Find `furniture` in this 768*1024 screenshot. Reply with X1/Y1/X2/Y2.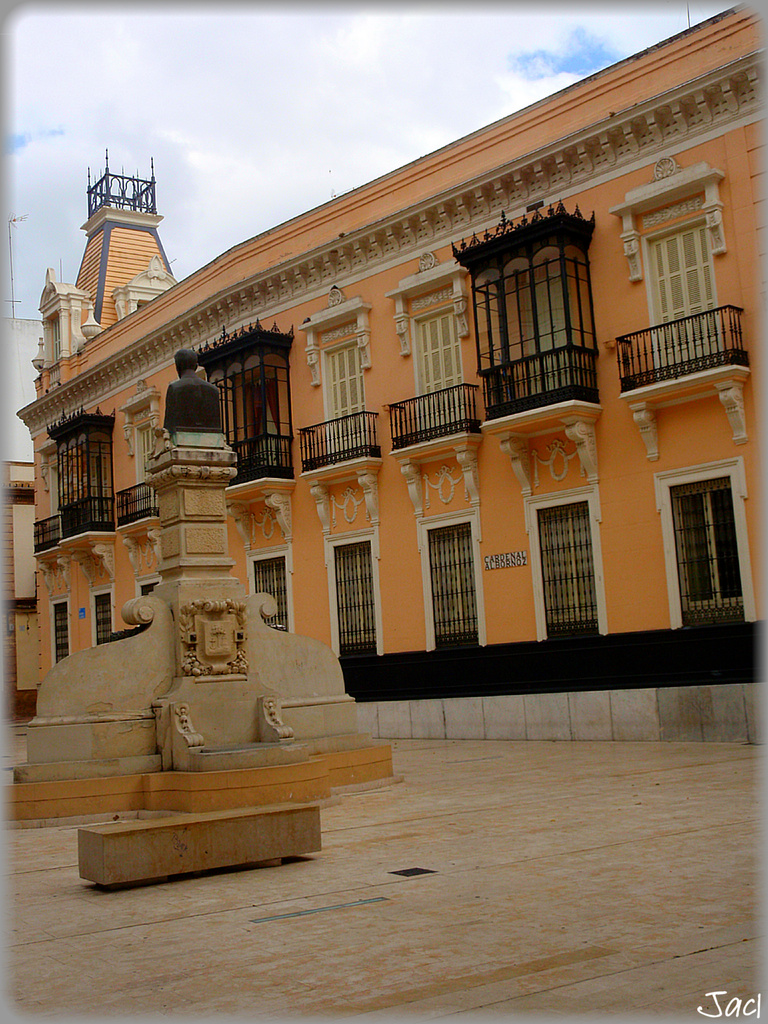
77/796/320/888.
